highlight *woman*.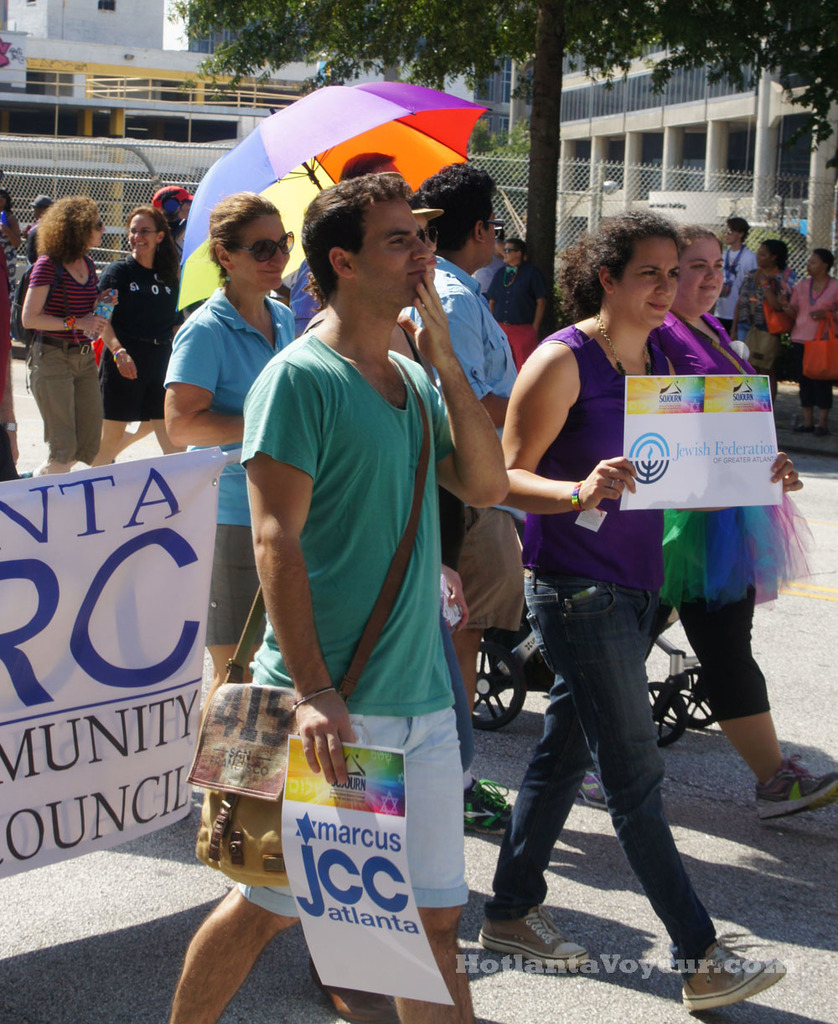
Highlighted region: 727:238:792:377.
